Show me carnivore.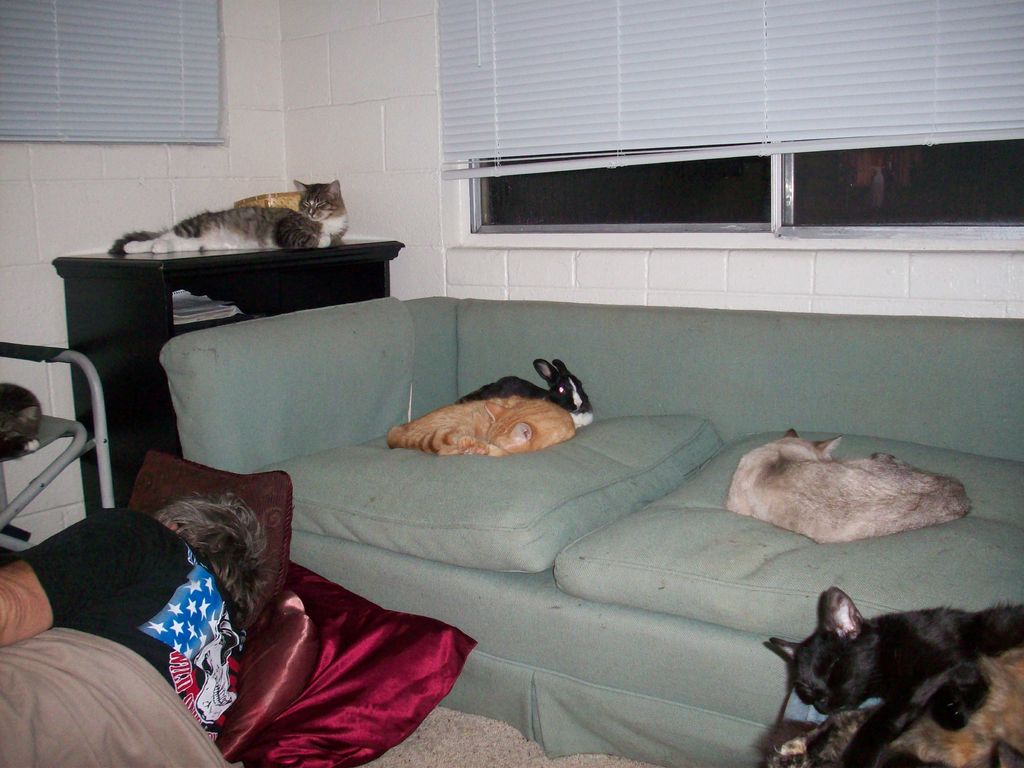
carnivore is here: 104 171 353 254.
